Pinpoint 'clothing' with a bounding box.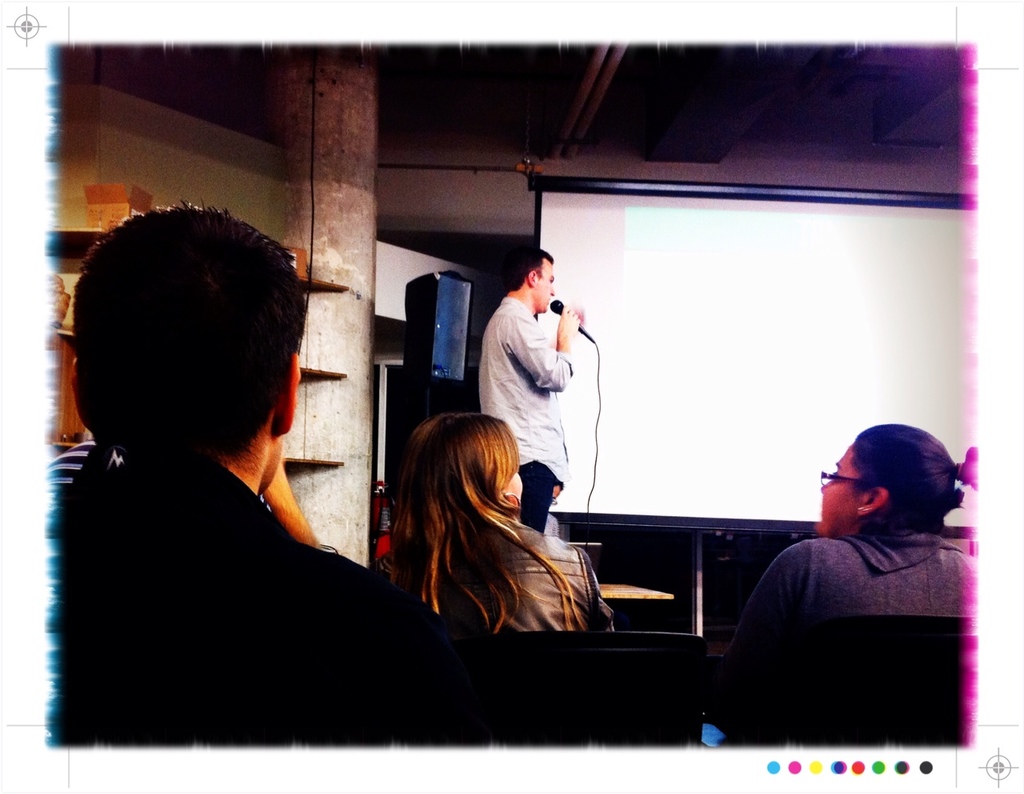
left=474, top=295, right=570, bottom=529.
